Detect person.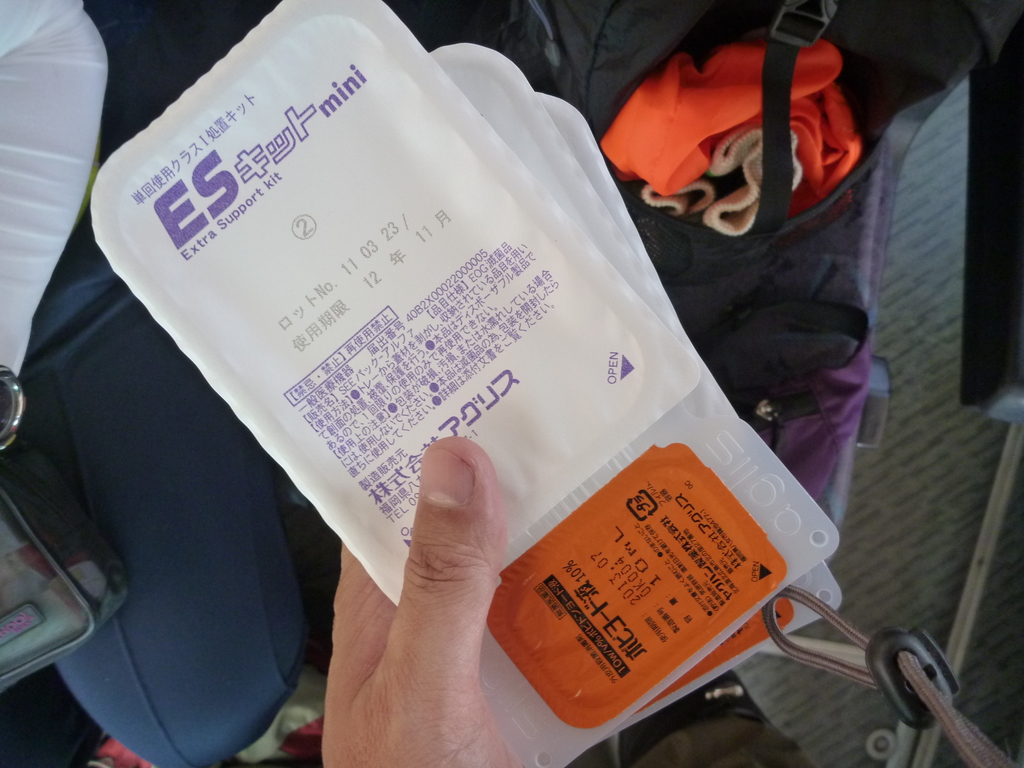
Detected at locate(326, 432, 531, 767).
